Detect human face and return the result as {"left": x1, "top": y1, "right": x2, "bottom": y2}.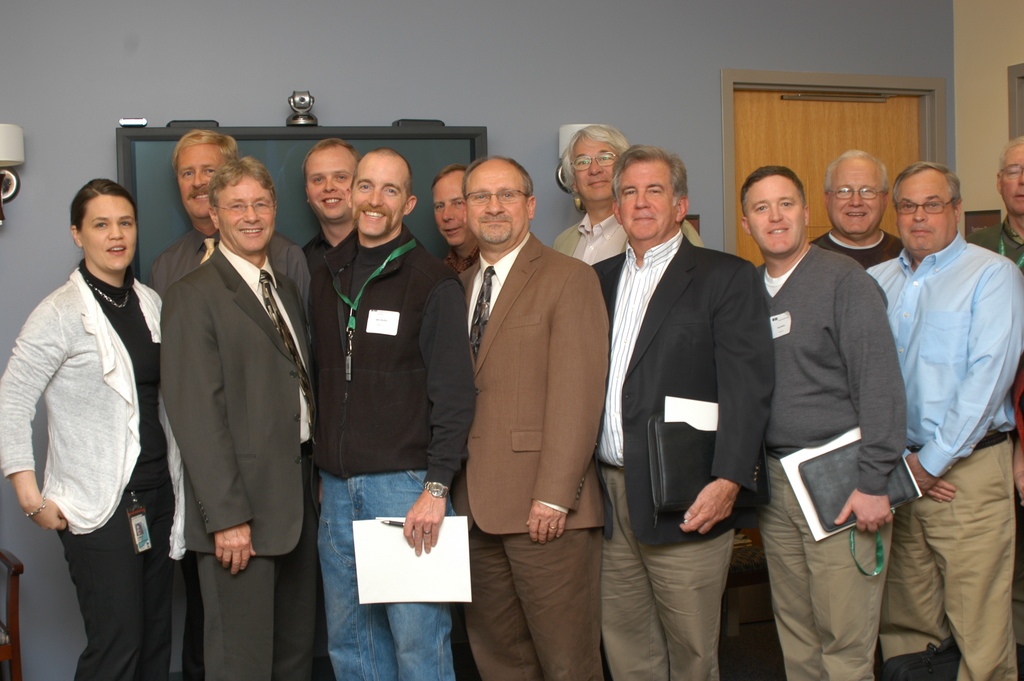
{"left": 465, "top": 163, "right": 527, "bottom": 242}.
